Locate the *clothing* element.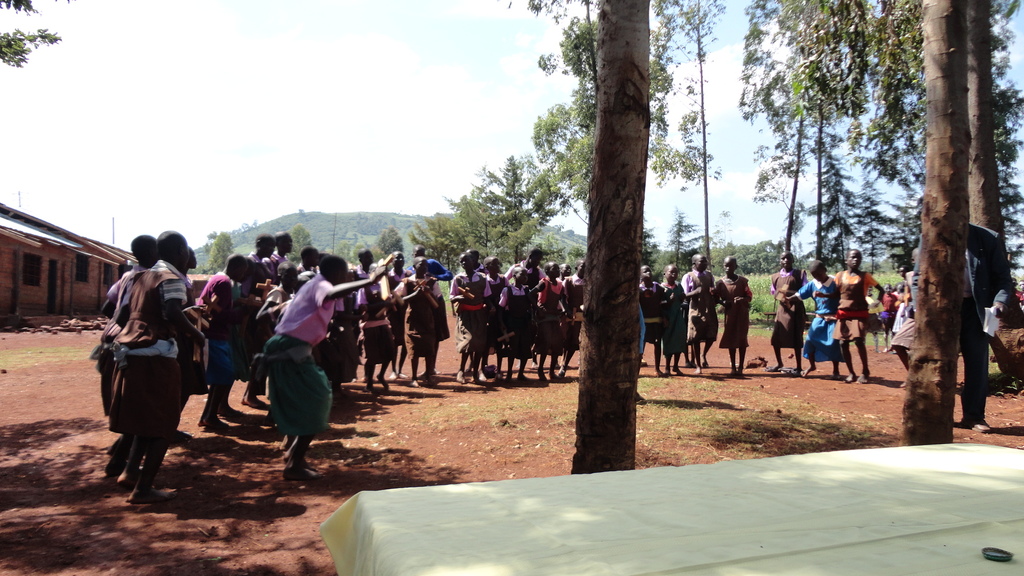
Element bbox: select_region(99, 246, 194, 481).
